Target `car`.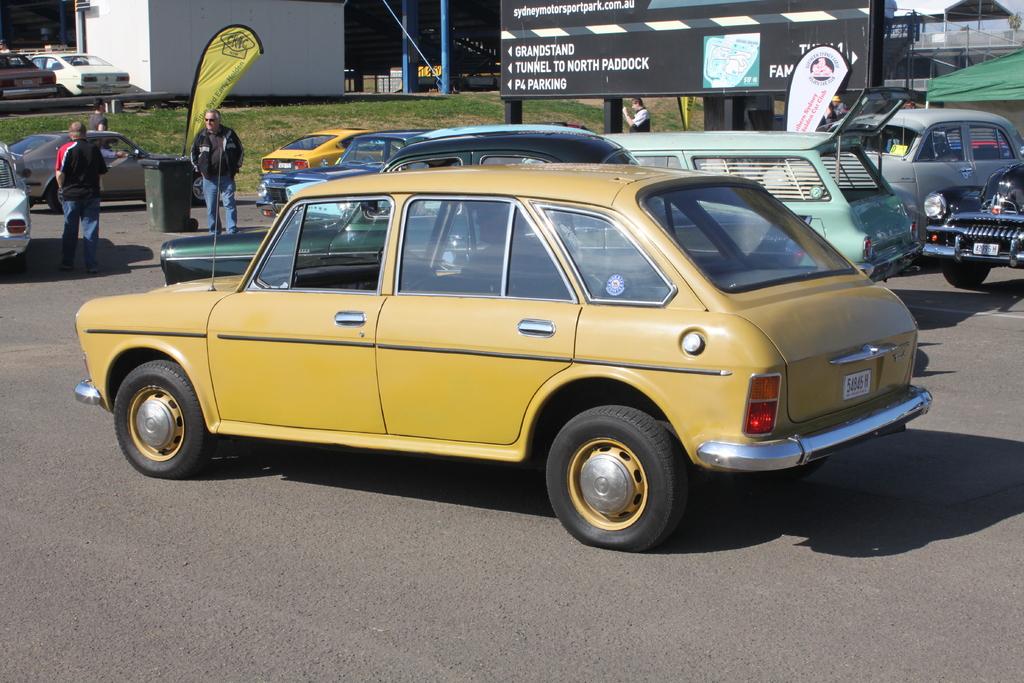
Target region: <region>526, 83, 922, 282</region>.
